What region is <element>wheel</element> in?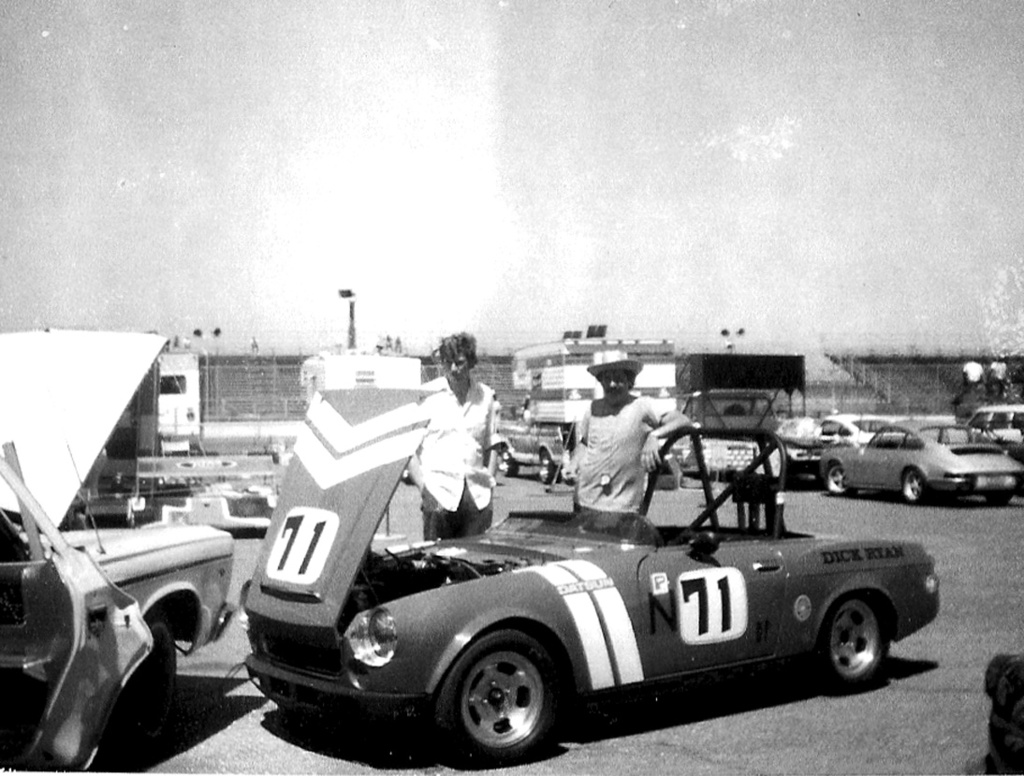
<region>827, 463, 851, 497</region>.
